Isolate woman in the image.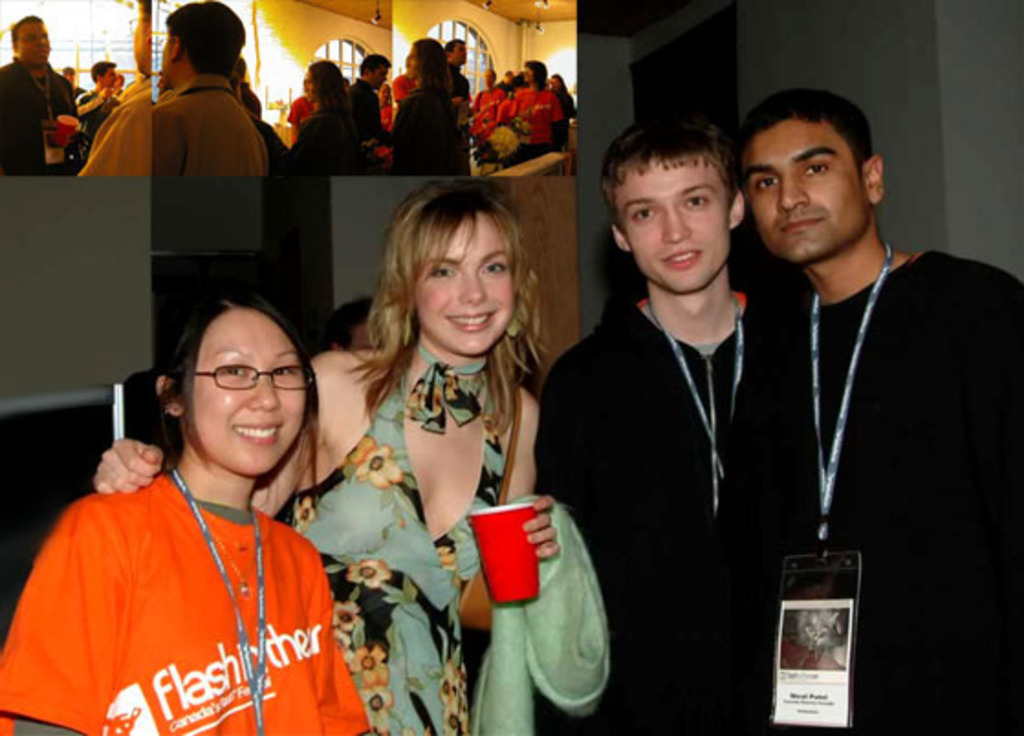
Isolated region: Rect(90, 178, 614, 734).
